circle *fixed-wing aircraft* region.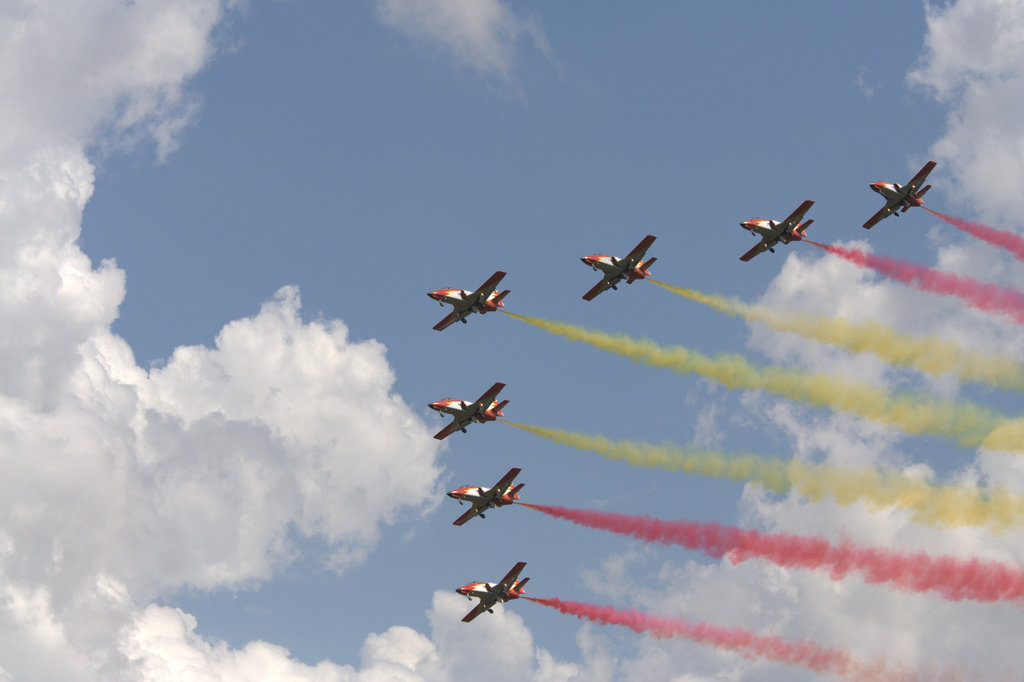
Region: bbox=(422, 380, 511, 439).
